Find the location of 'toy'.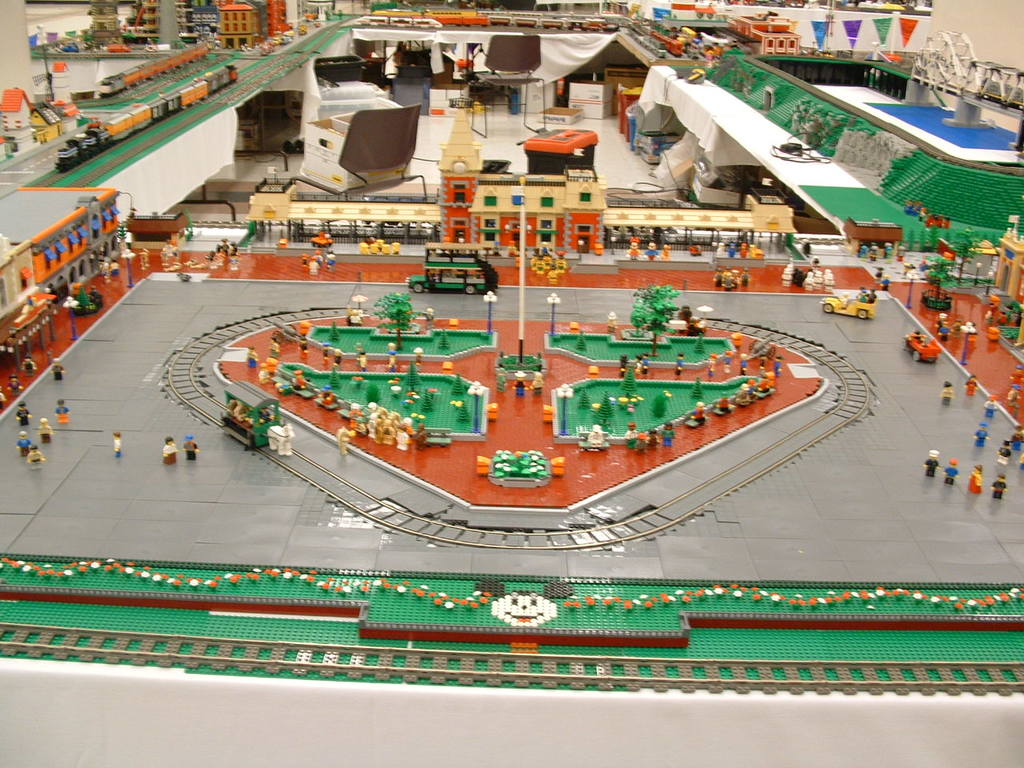
Location: (530,367,549,391).
